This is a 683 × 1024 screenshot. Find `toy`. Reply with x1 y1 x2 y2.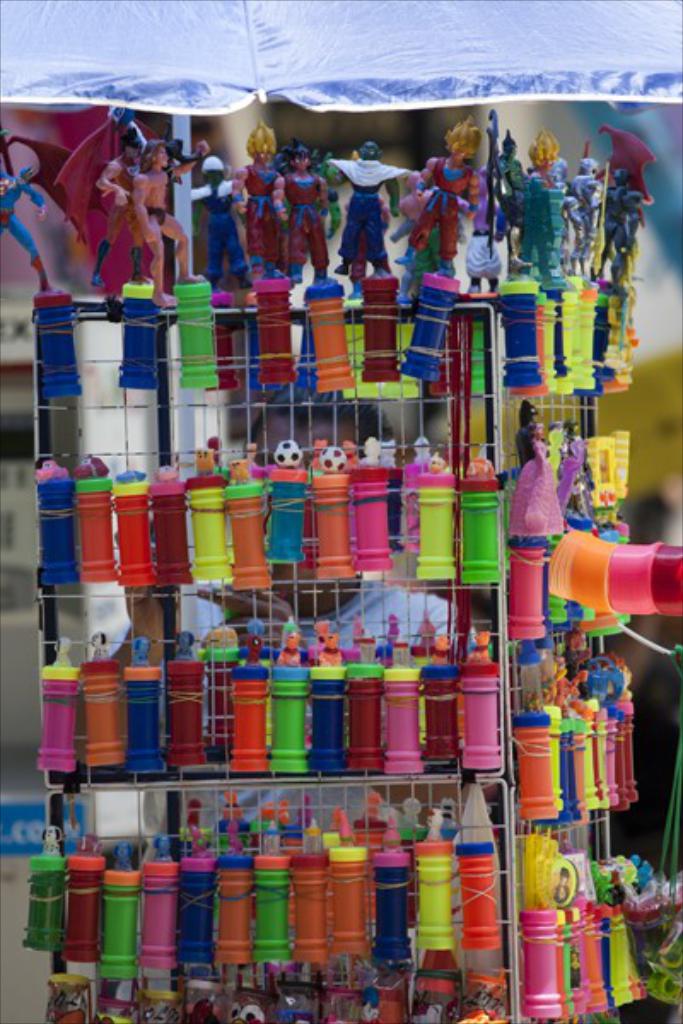
345 435 394 572.
